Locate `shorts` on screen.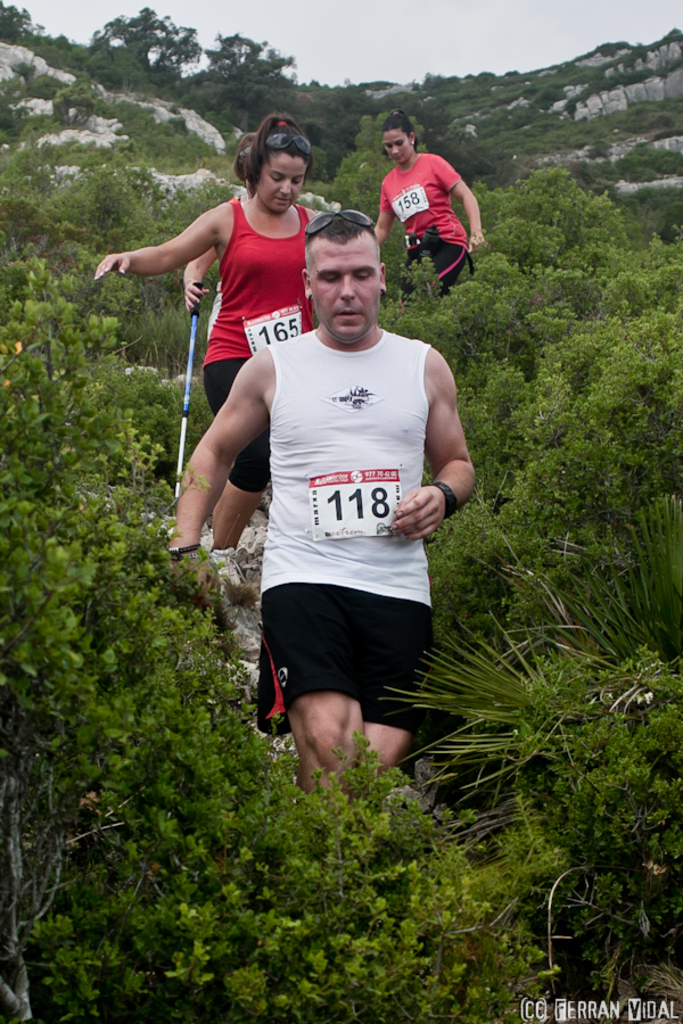
On screen at {"x1": 402, "y1": 240, "x2": 472, "y2": 297}.
